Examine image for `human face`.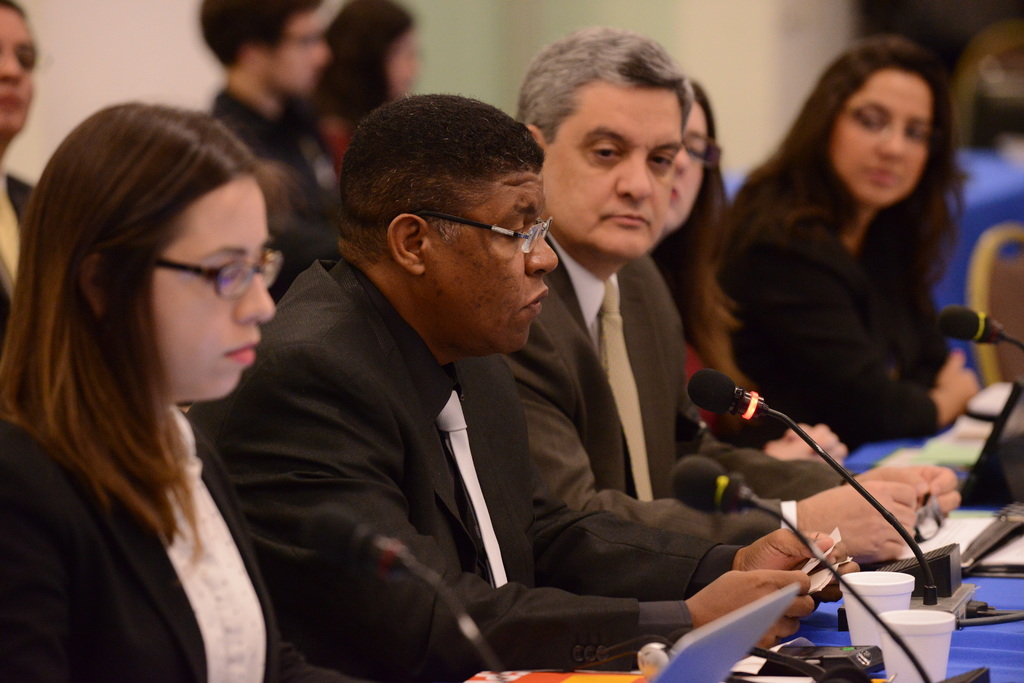
Examination result: [x1=669, y1=97, x2=701, y2=229].
